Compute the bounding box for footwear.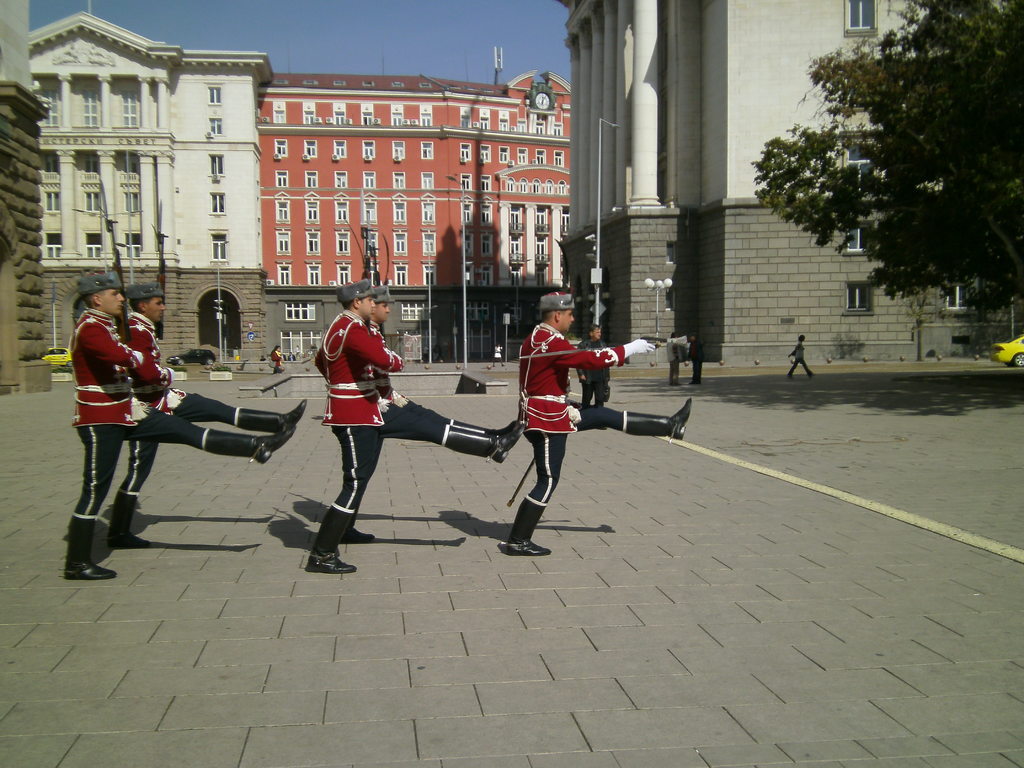
region(497, 479, 567, 557).
